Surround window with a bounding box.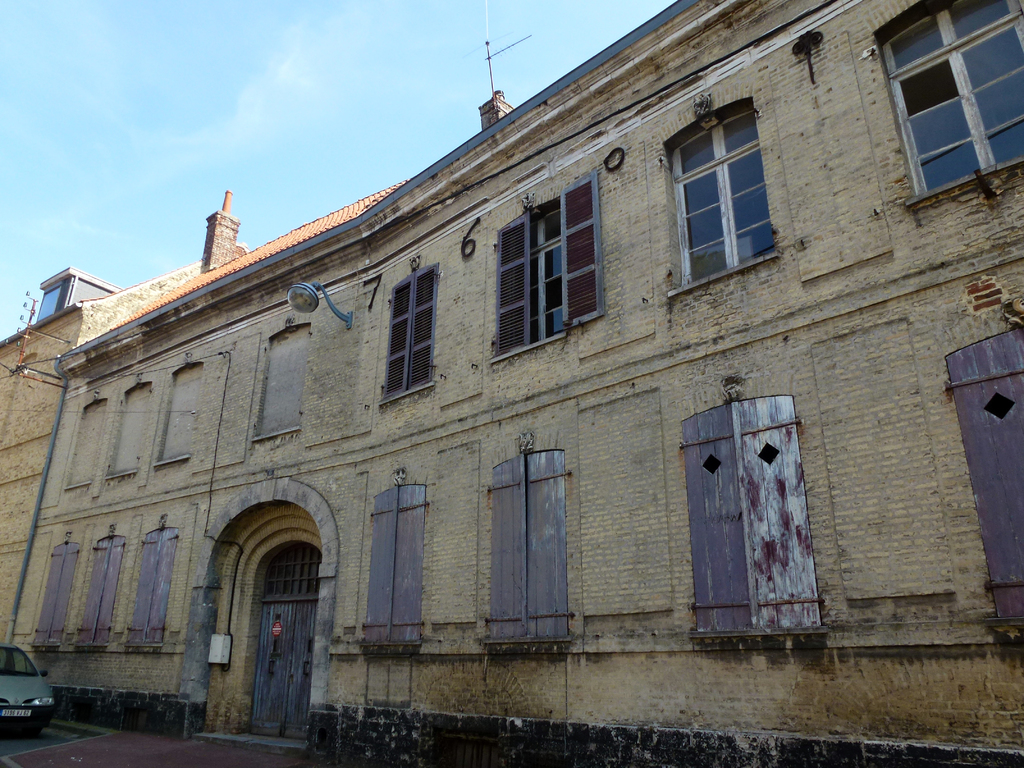
bbox=[884, 0, 1023, 196].
